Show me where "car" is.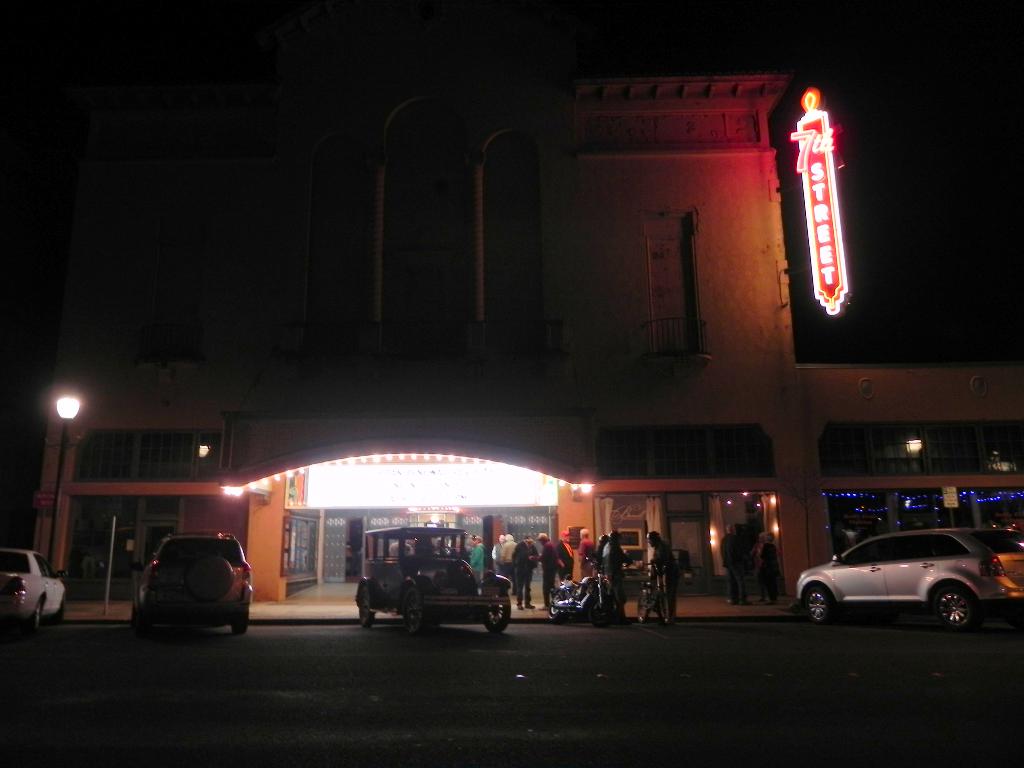
"car" is at x1=0 y1=545 x2=68 y2=639.
